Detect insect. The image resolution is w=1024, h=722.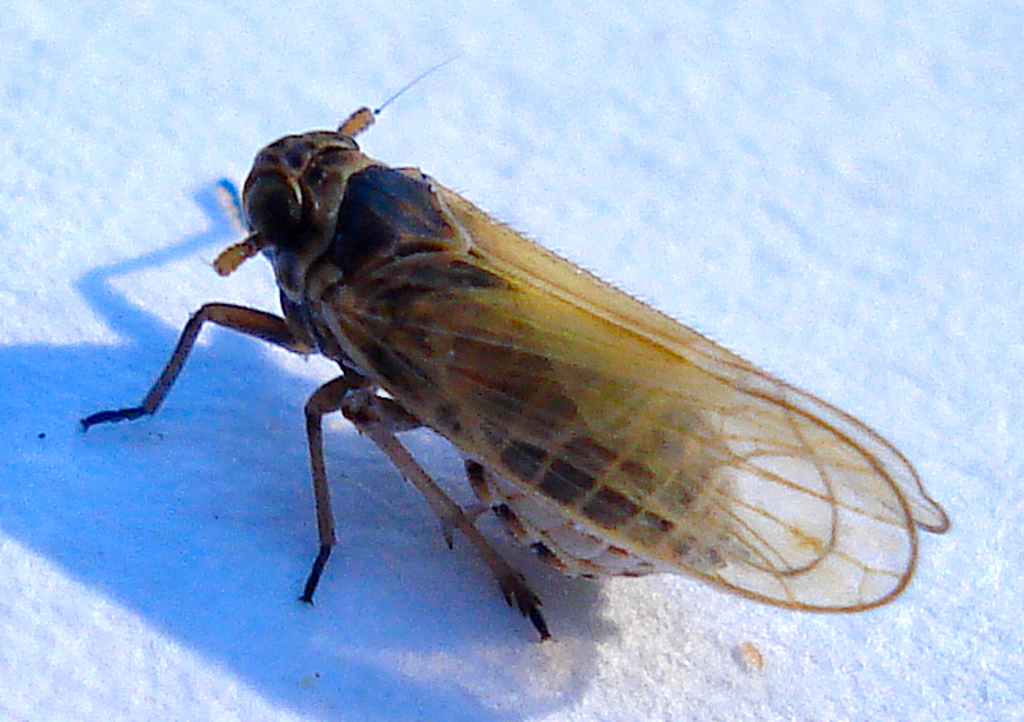
BBox(79, 44, 952, 649).
